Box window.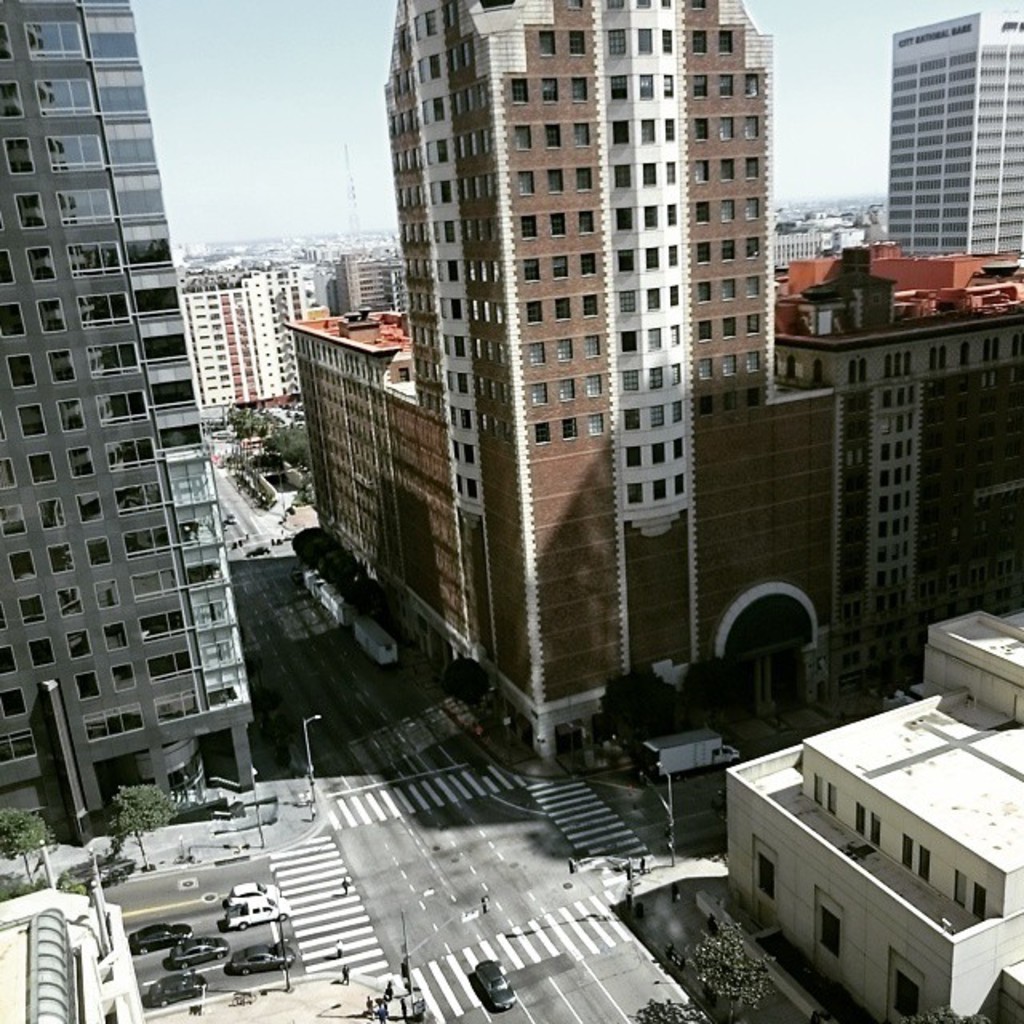
left=824, top=781, right=837, bottom=816.
